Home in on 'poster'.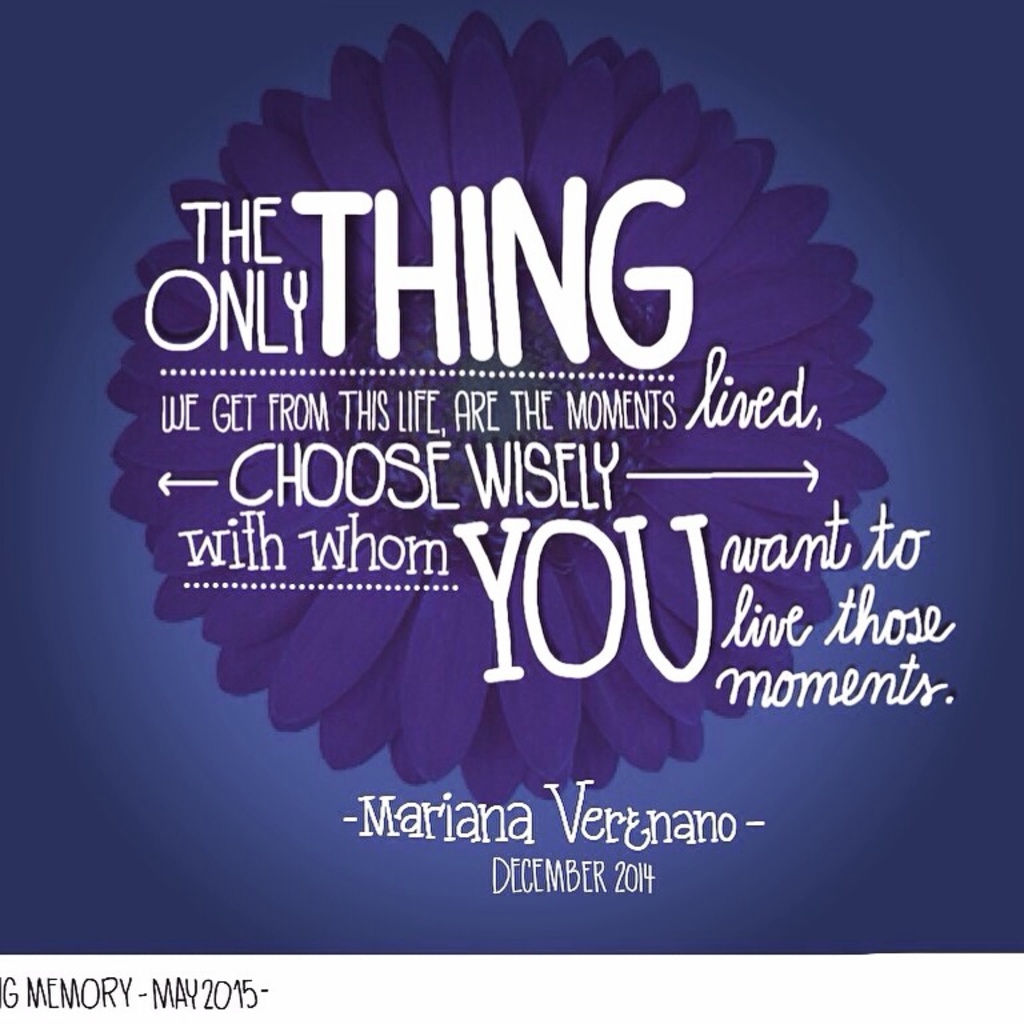
Homed in at 0/0/1023/1023.
